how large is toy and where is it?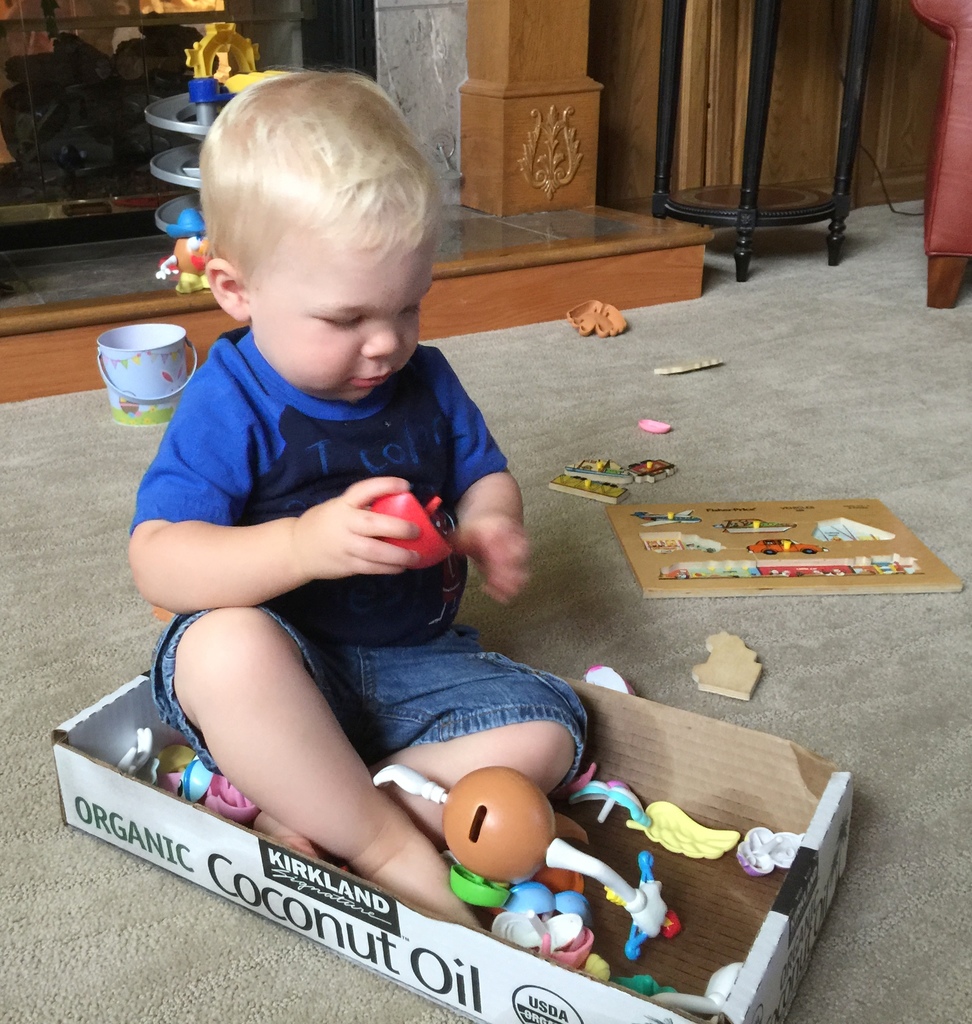
Bounding box: x1=731 y1=831 x2=804 y2=871.
